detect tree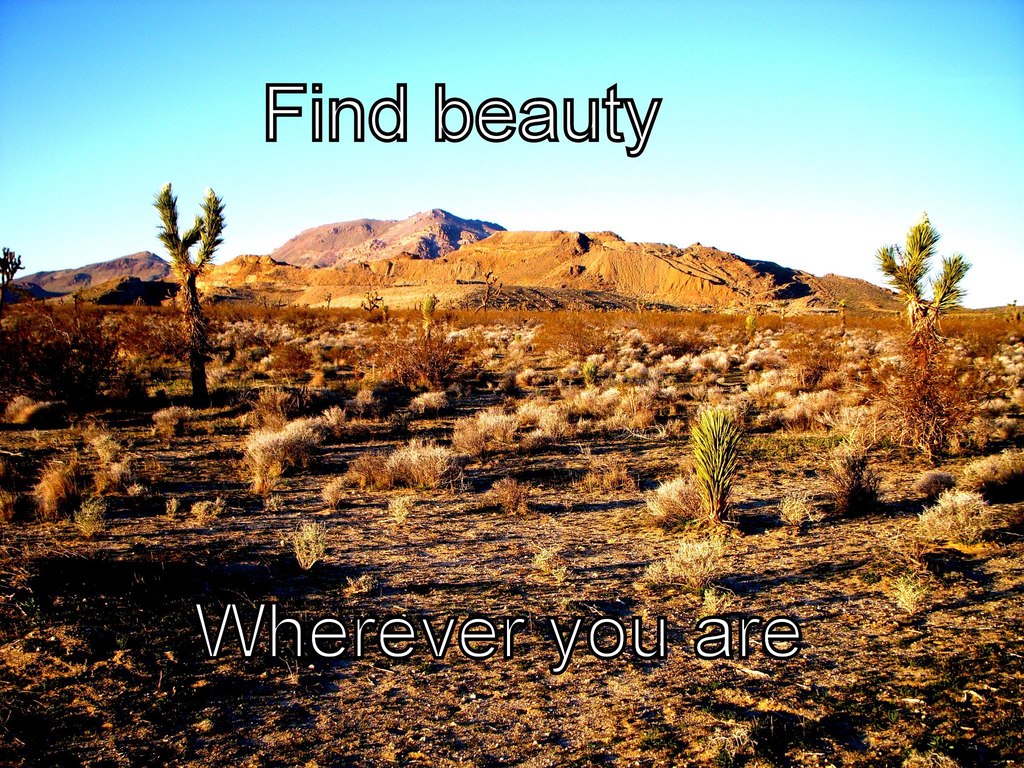
<box>890,202,974,333</box>
